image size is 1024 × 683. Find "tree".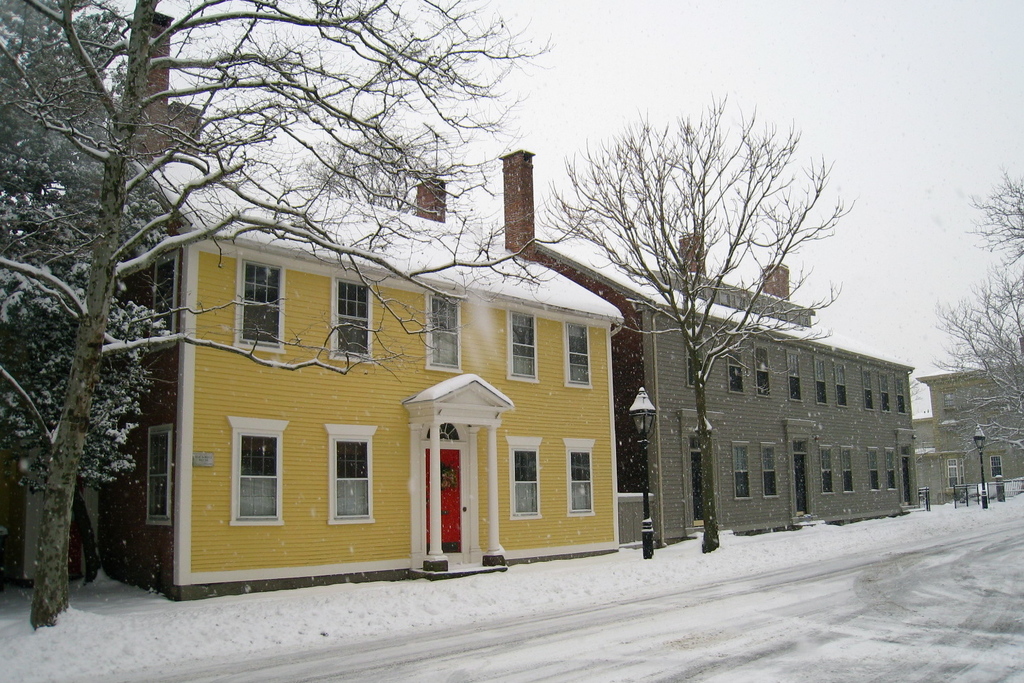
<region>937, 169, 1023, 450</region>.
